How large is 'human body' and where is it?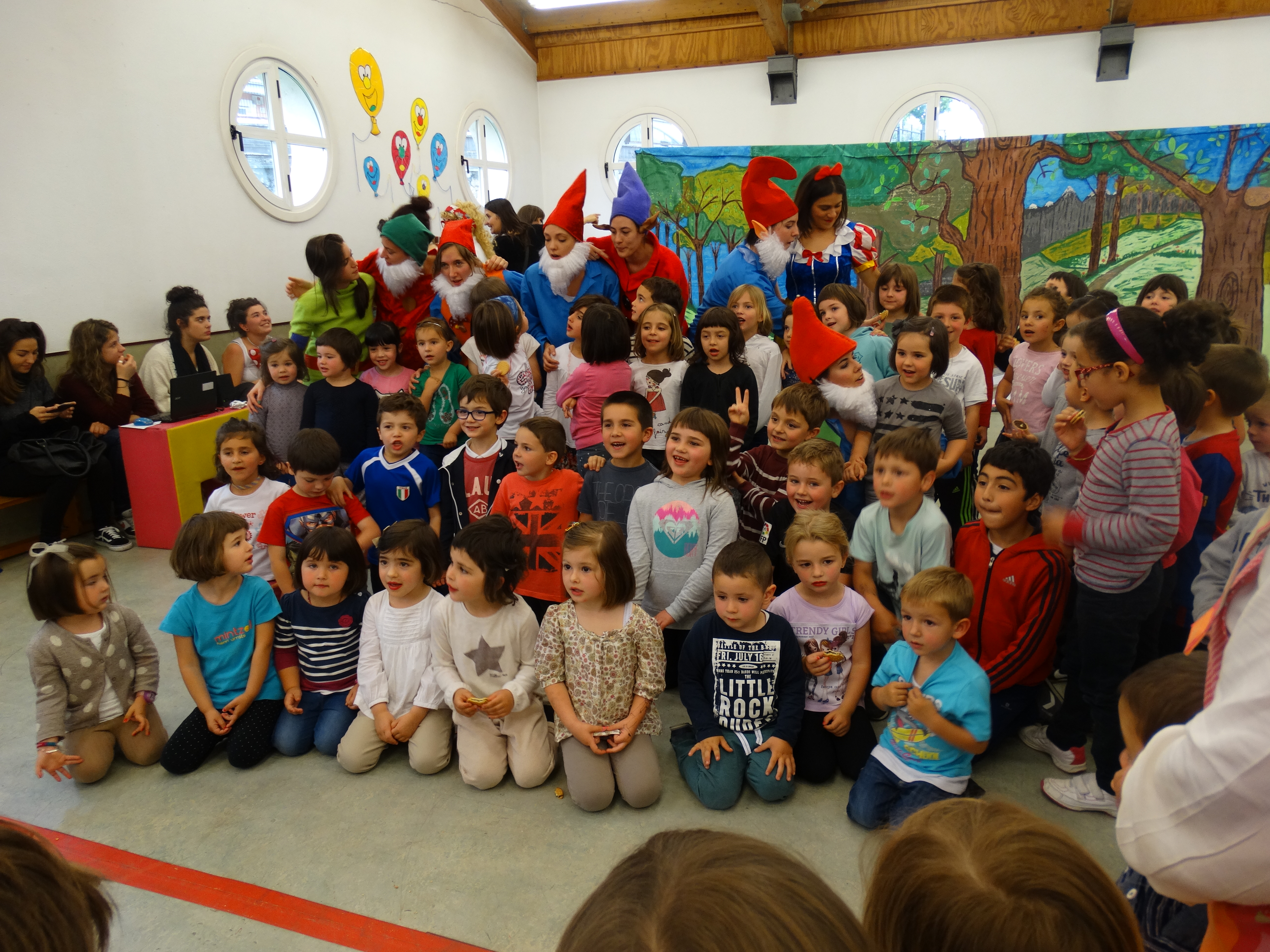
Bounding box: [left=171, top=58, right=196, bottom=82].
